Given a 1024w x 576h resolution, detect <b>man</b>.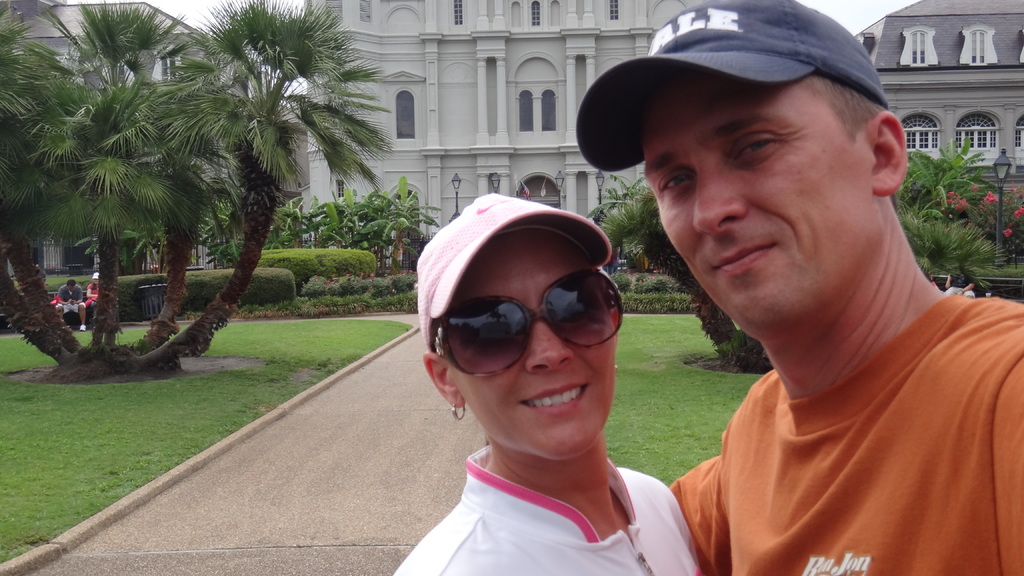
region(567, 0, 1023, 575).
